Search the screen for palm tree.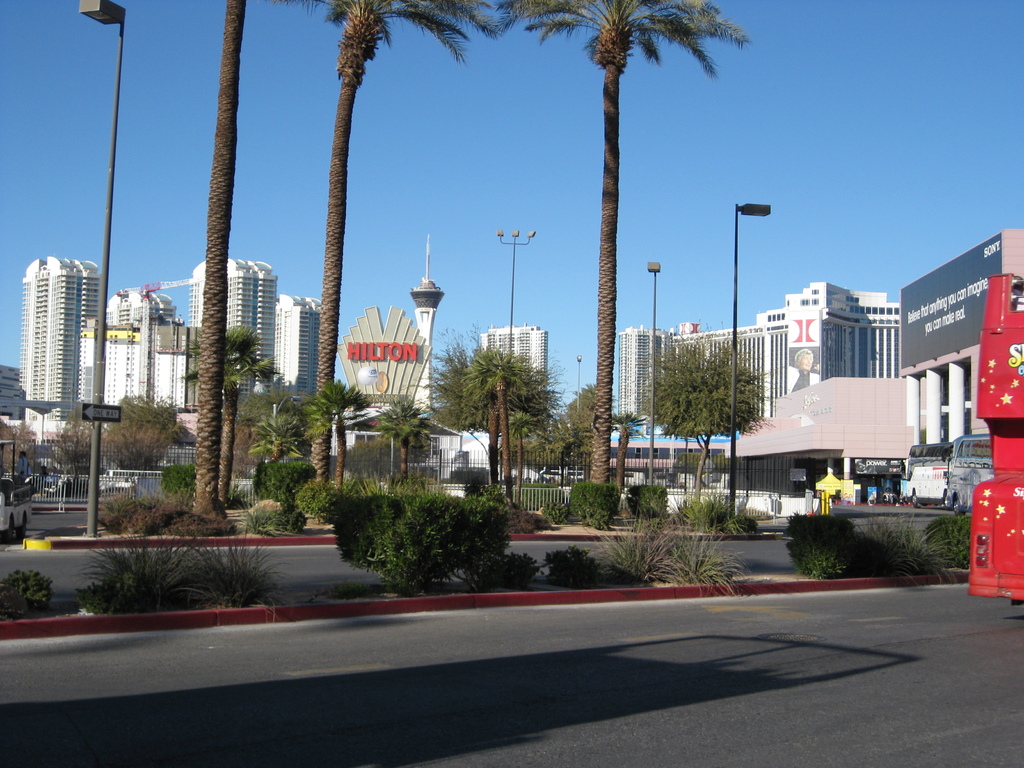
Found at left=255, top=409, right=306, bottom=509.
